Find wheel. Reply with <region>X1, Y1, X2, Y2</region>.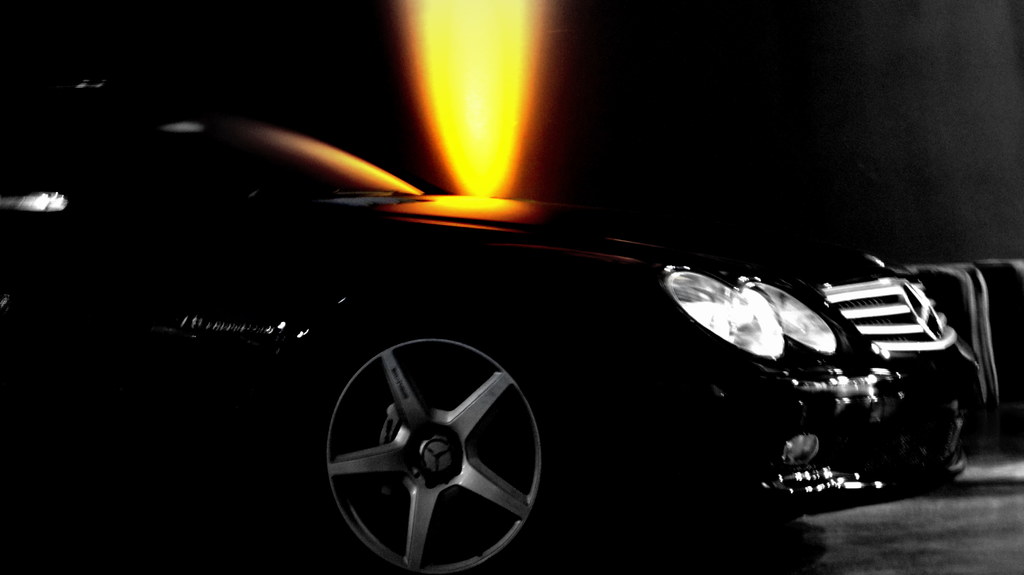
<region>311, 324, 547, 574</region>.
